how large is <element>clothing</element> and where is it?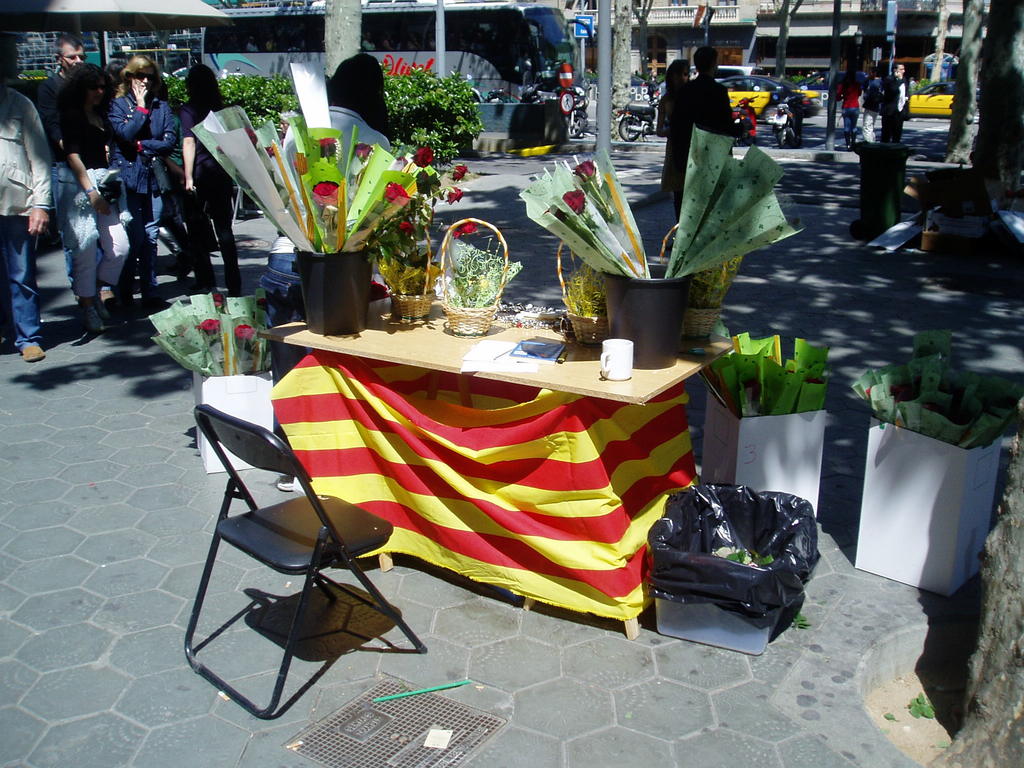
Bounding box: pyautogui.locateOnScreen(837, 70, 870, 148).
